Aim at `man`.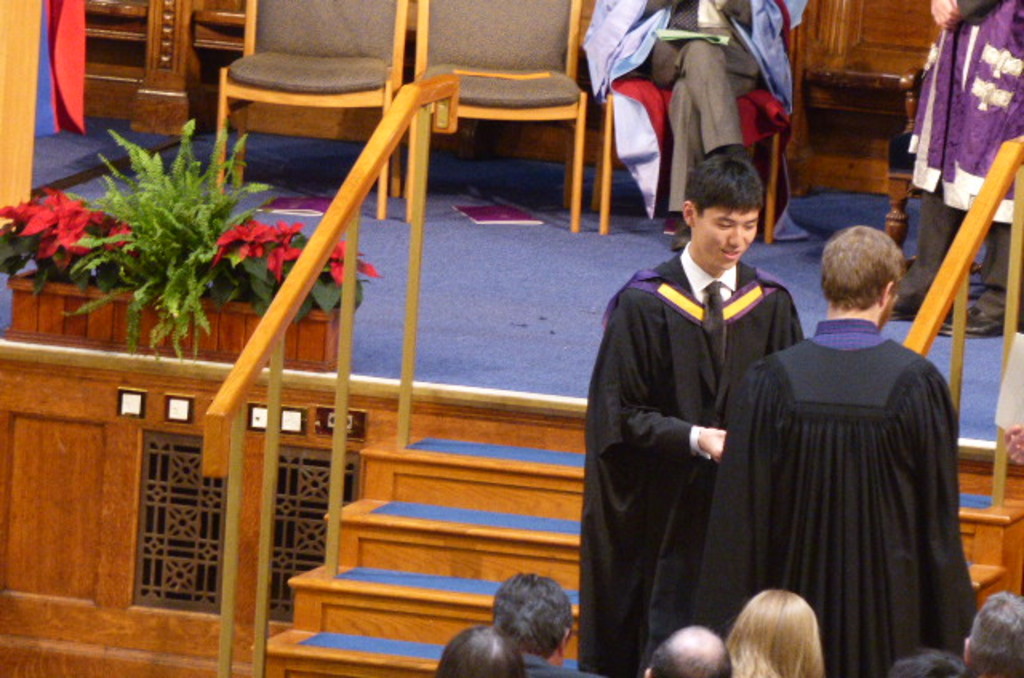
Aimed at 587,155,818,640.
